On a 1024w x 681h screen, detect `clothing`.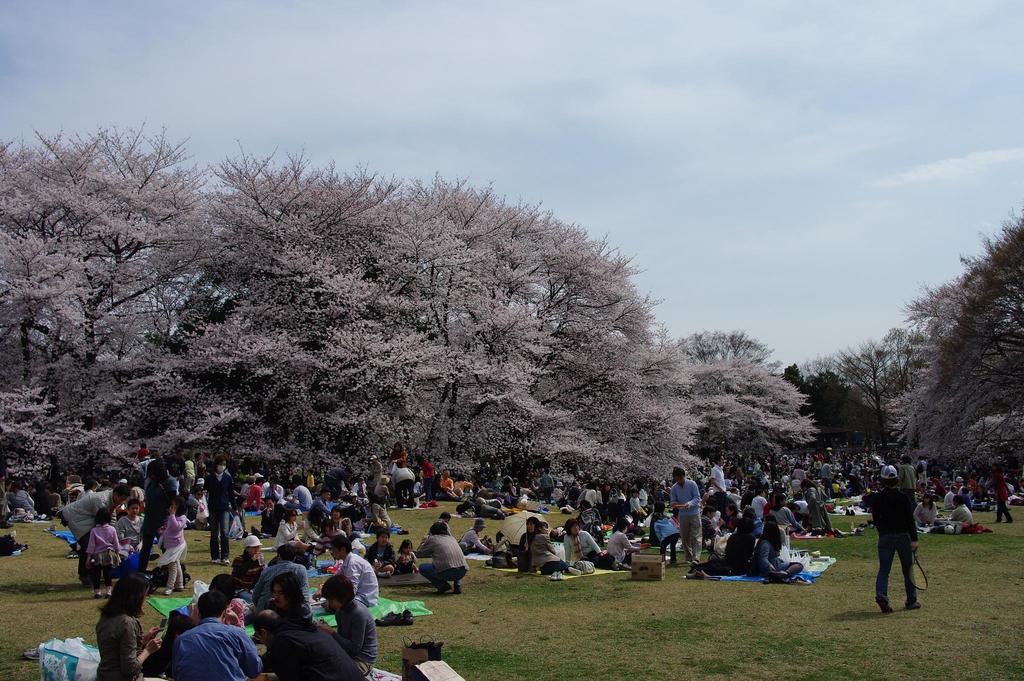
pyautogui.locateOnScreen(526, 477, 539, 496).
